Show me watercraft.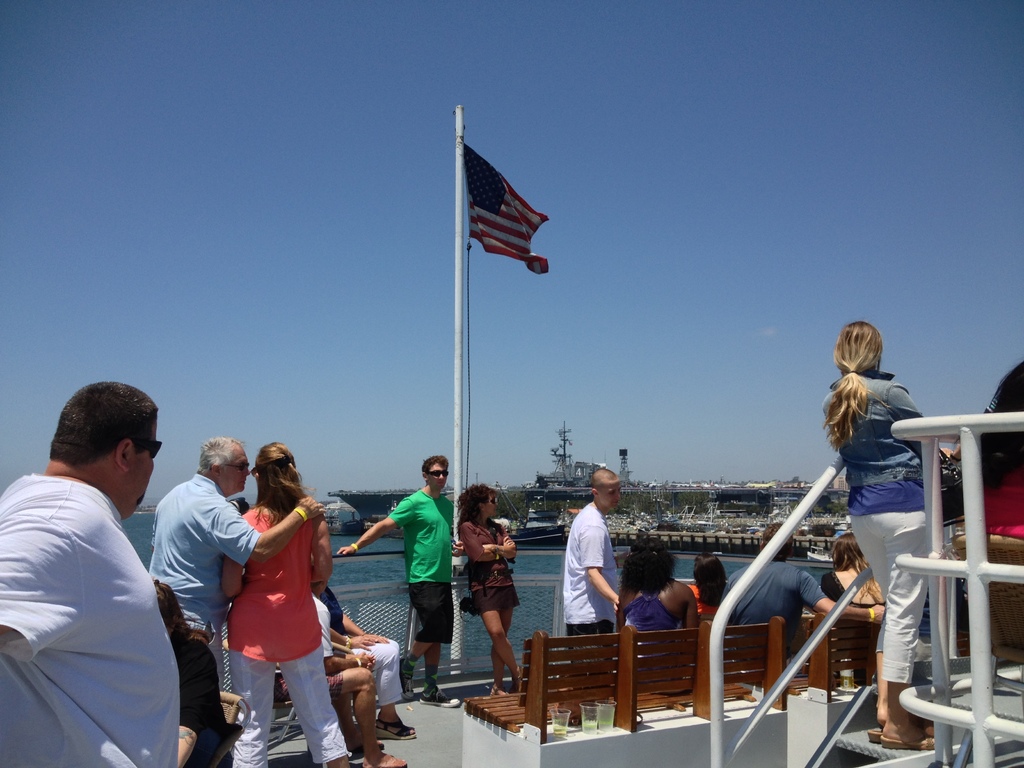
watercraft is here: [803, 547, 833, 568].
